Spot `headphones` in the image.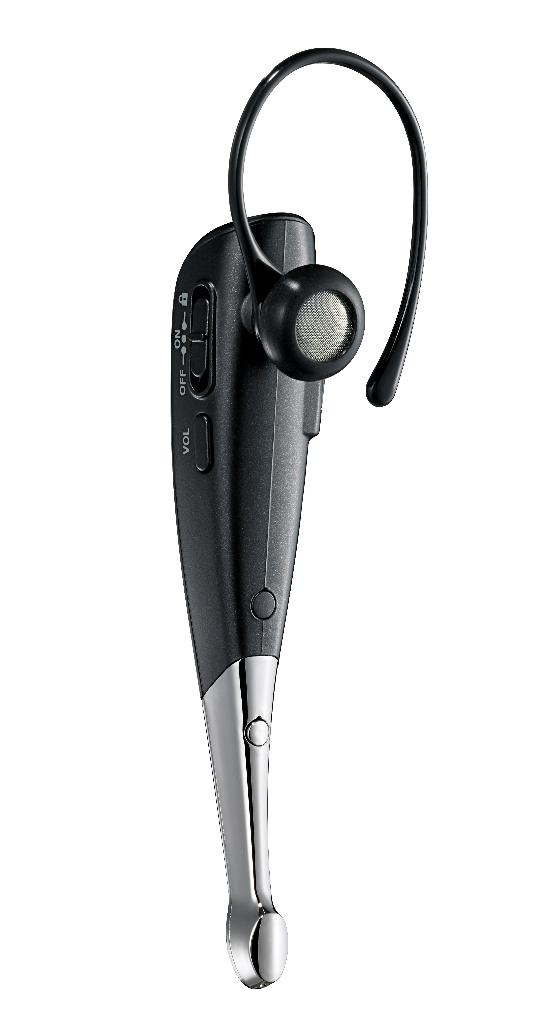
`headphones` found at select_region(172, 49, 425, 989).
